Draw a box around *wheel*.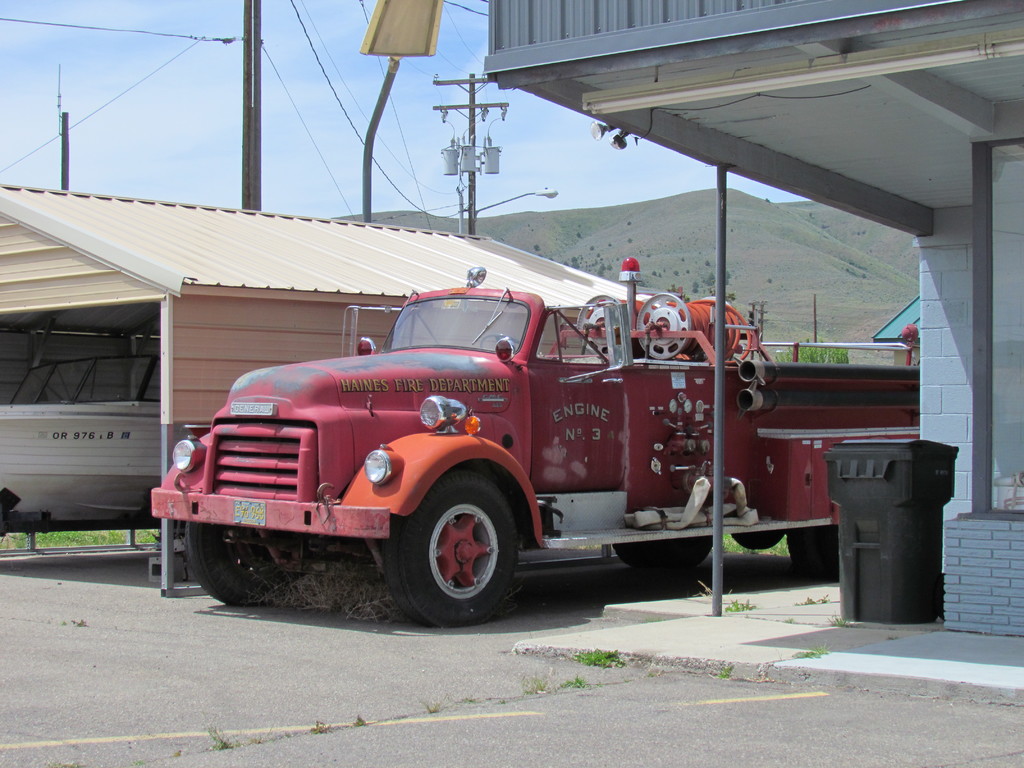
<box>483,332,522,346</box>.
